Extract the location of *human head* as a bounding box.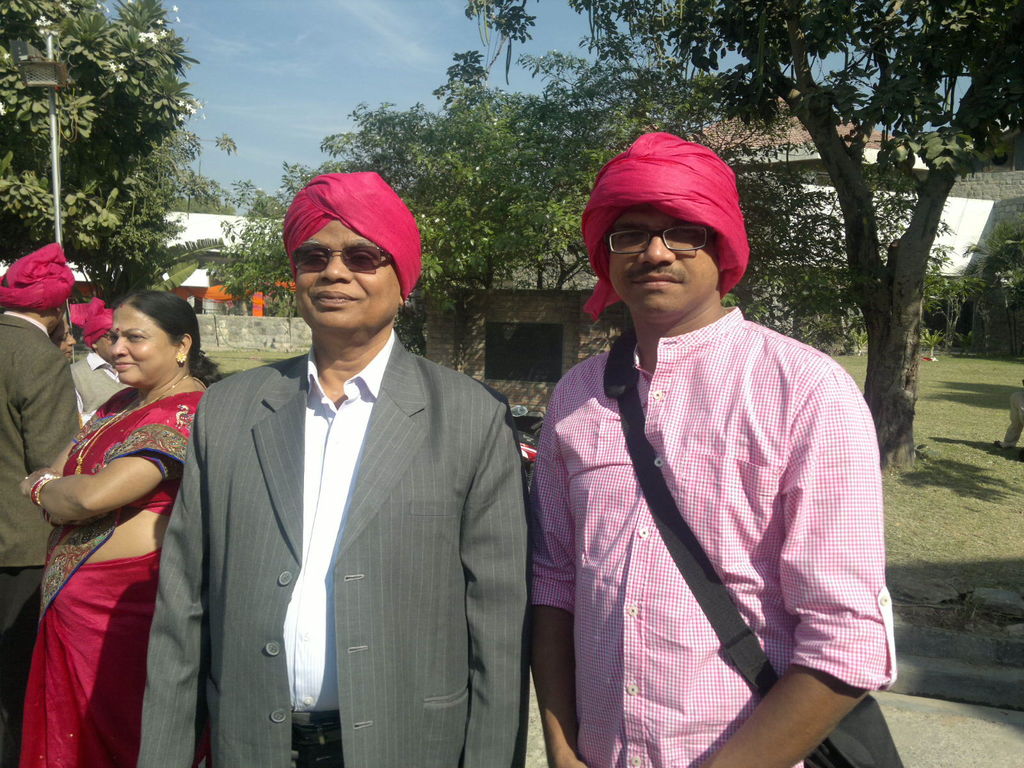
{"x1": 108, "y1": 294, "x2": 205, "y2": 392}.
